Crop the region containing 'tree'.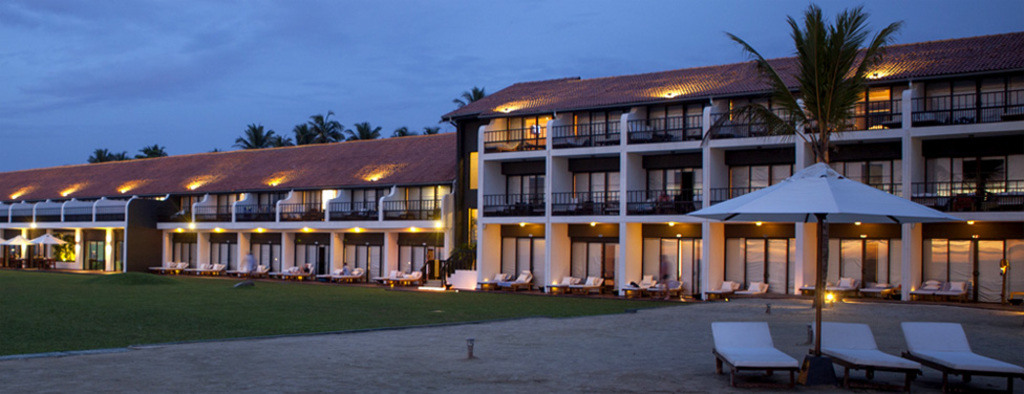
Crop region: region(423, 125, 440, 135).
